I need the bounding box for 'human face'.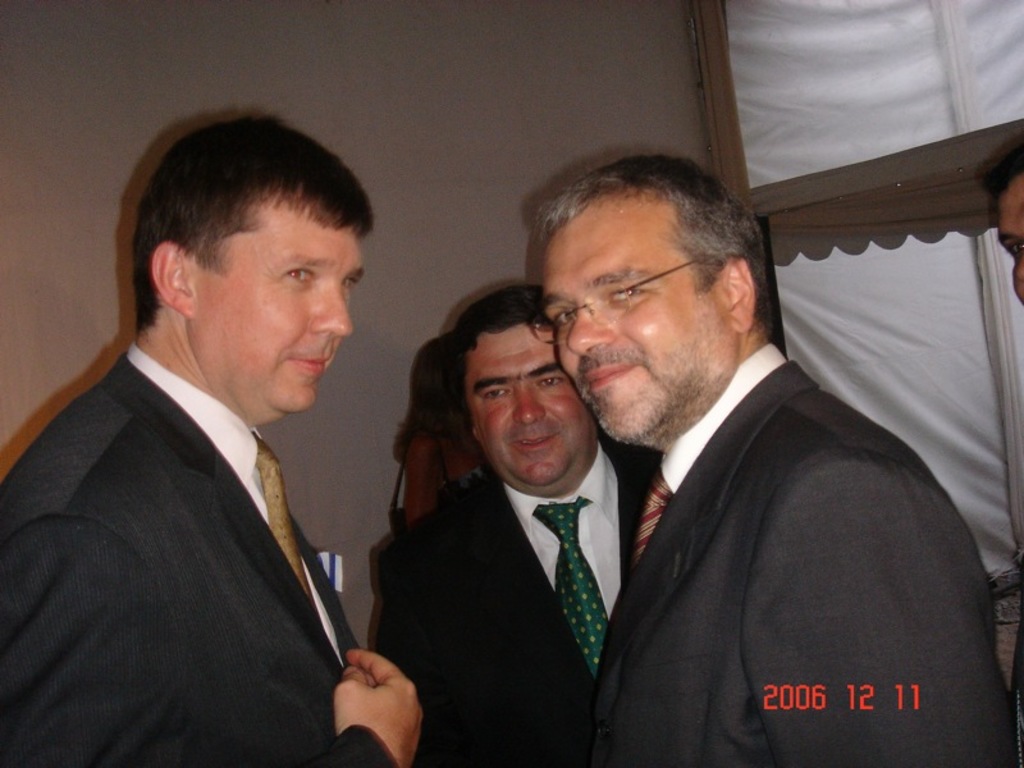
Here it is: bbox(465, 326, 590, 483).
